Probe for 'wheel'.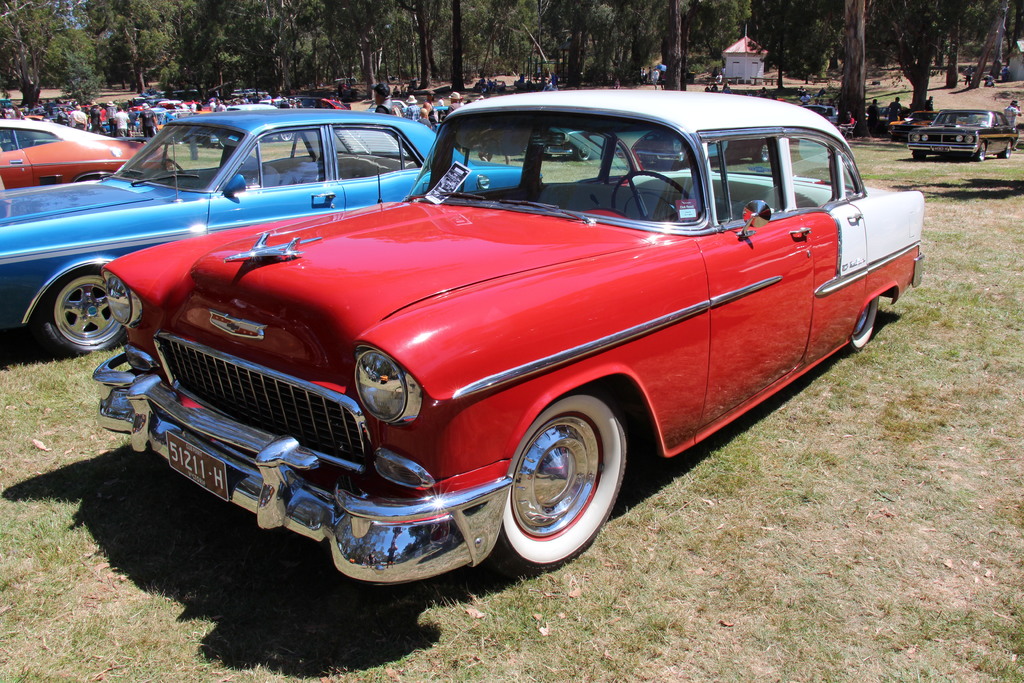
Probe result: left=604, top=168, right=700, bottom=220.
